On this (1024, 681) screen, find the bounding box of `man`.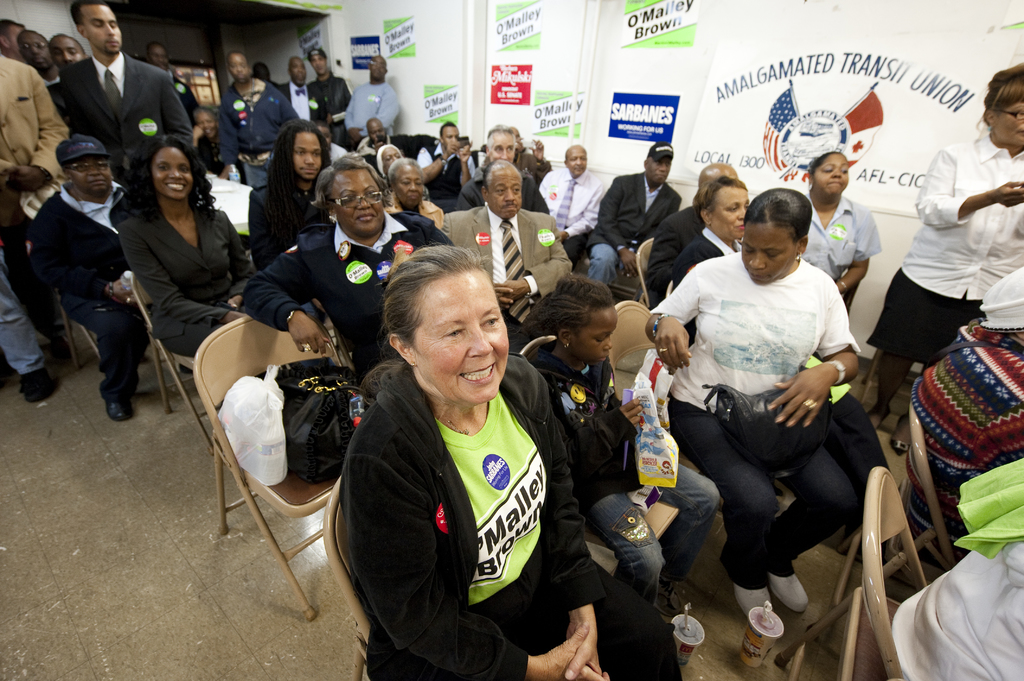
Bounding box: box=[416, 118, 483, 211].
